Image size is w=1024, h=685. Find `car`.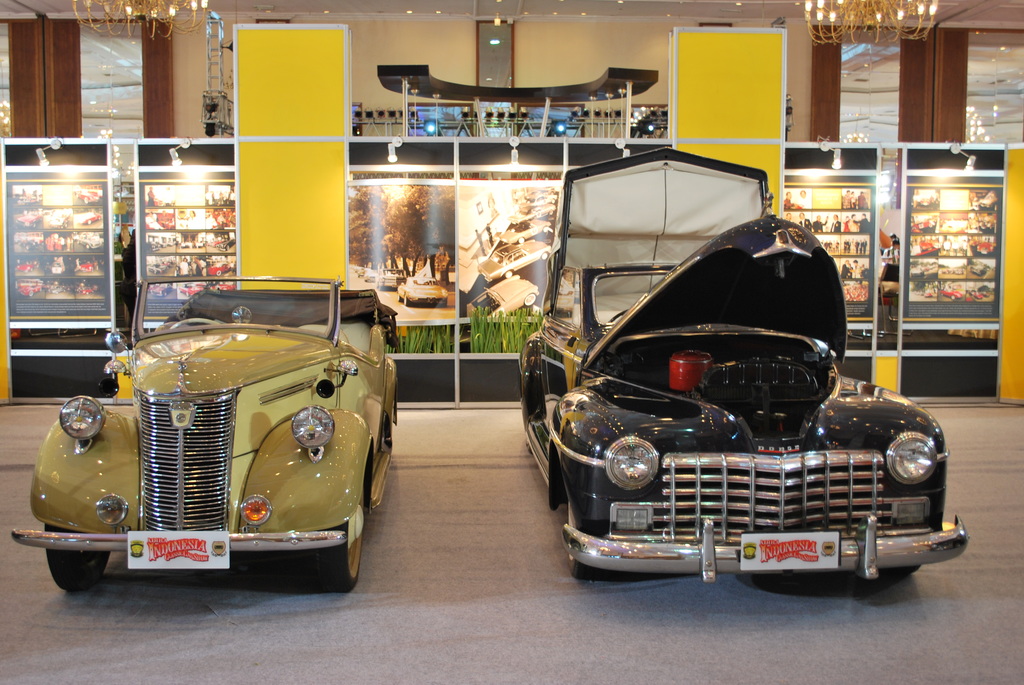
rect(150, 282, 172, 297).
